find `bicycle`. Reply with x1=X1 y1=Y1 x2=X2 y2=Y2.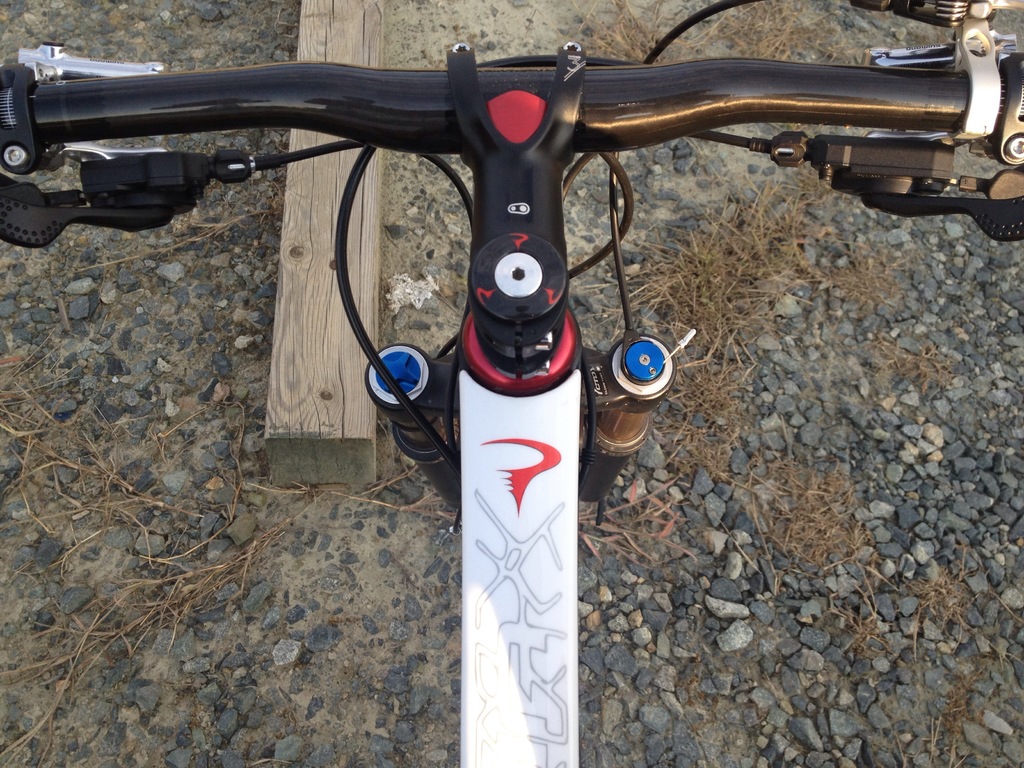
x1=0 y1=1 x2=1023 y2=767.
